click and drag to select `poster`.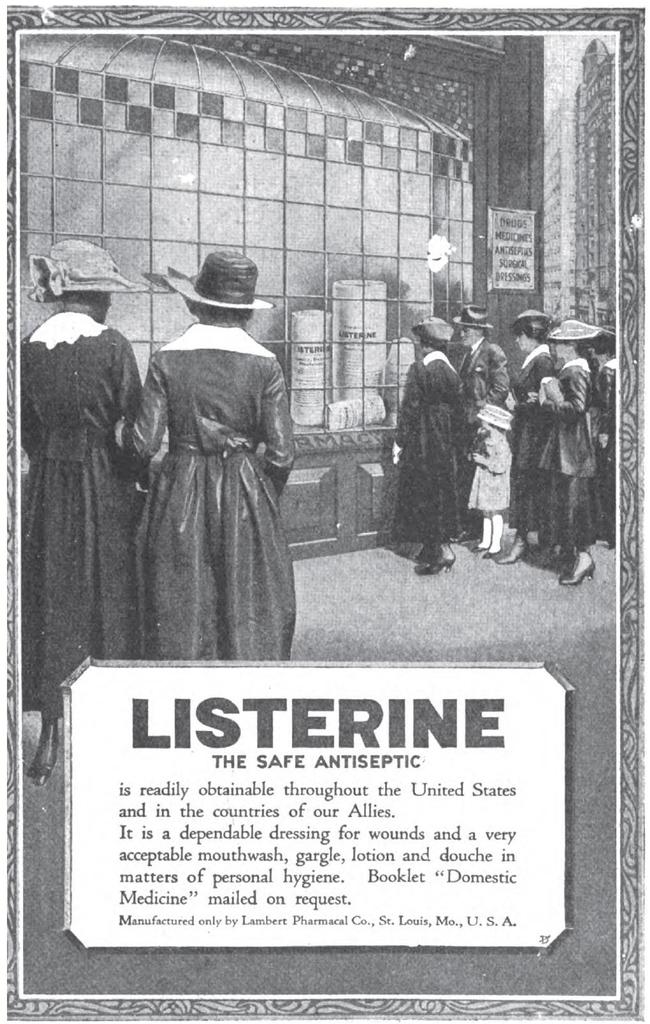
Selection: [0,0,649,1023].
